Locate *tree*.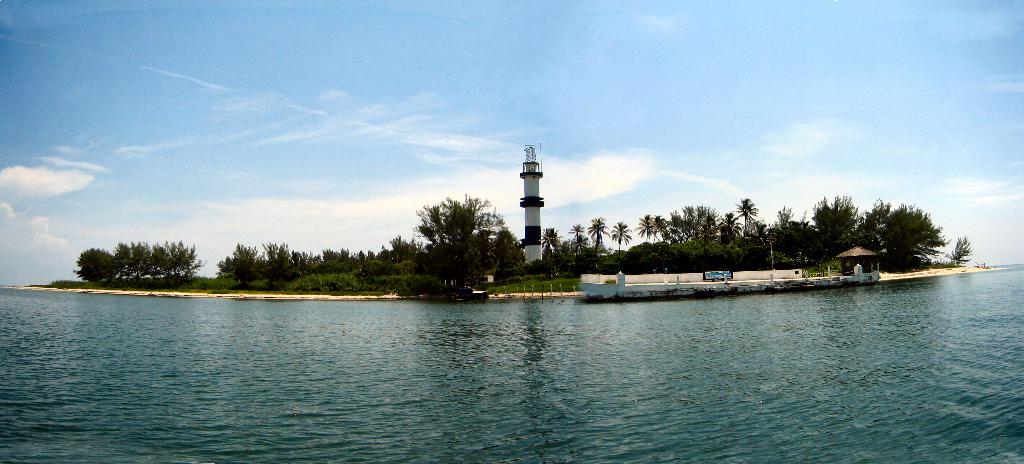
Bounding box: locate(945, 236, 972, 266).
